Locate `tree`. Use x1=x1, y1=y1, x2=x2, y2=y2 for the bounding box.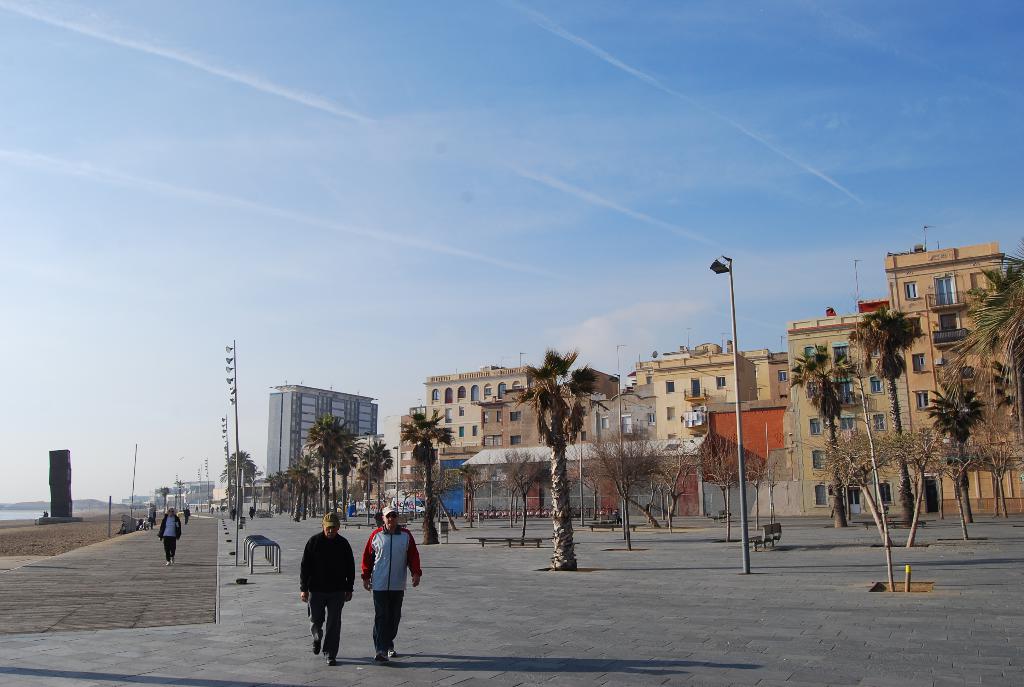
x1=305, y1=410, x2=359, y2=529.
